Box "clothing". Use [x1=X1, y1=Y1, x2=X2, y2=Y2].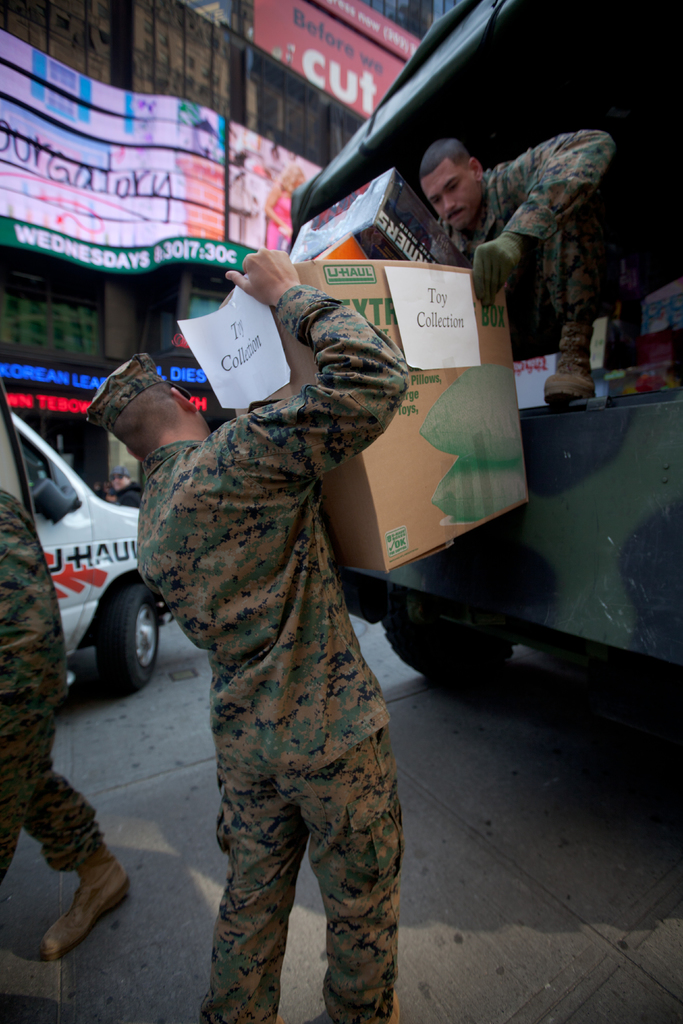
[x1=437, y1=127, x2=614, y2=356].
